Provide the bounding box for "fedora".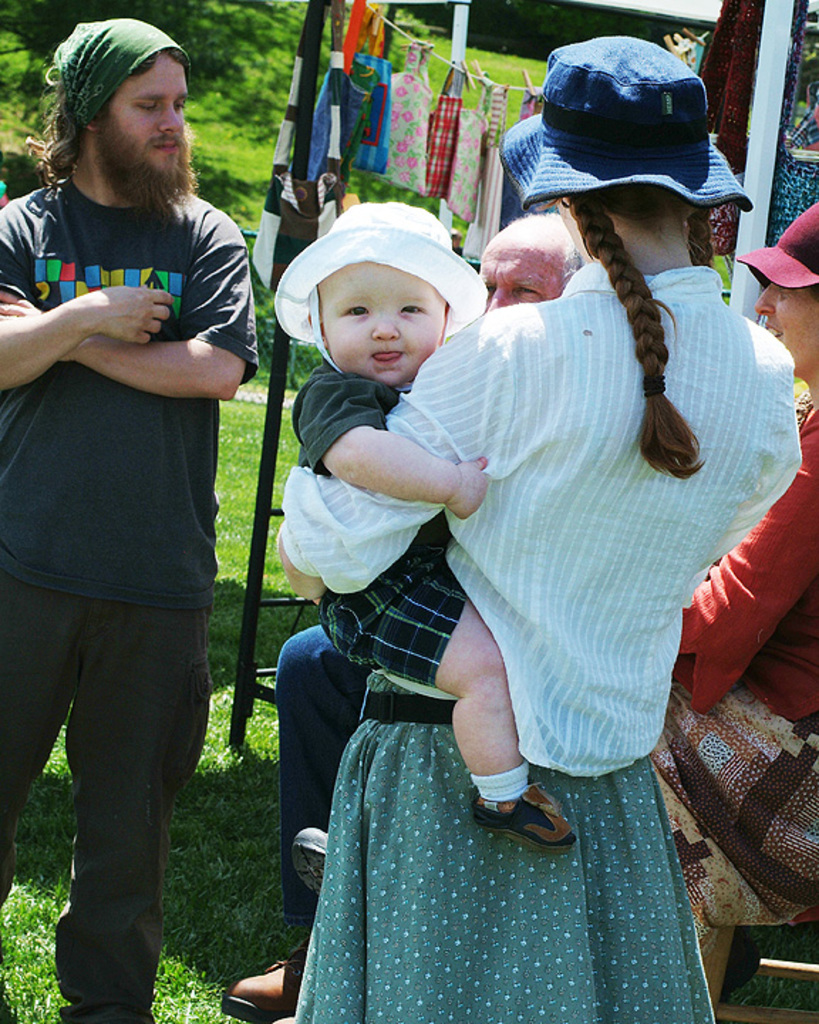
(left=266, top=201, right=492, bottom=371).
